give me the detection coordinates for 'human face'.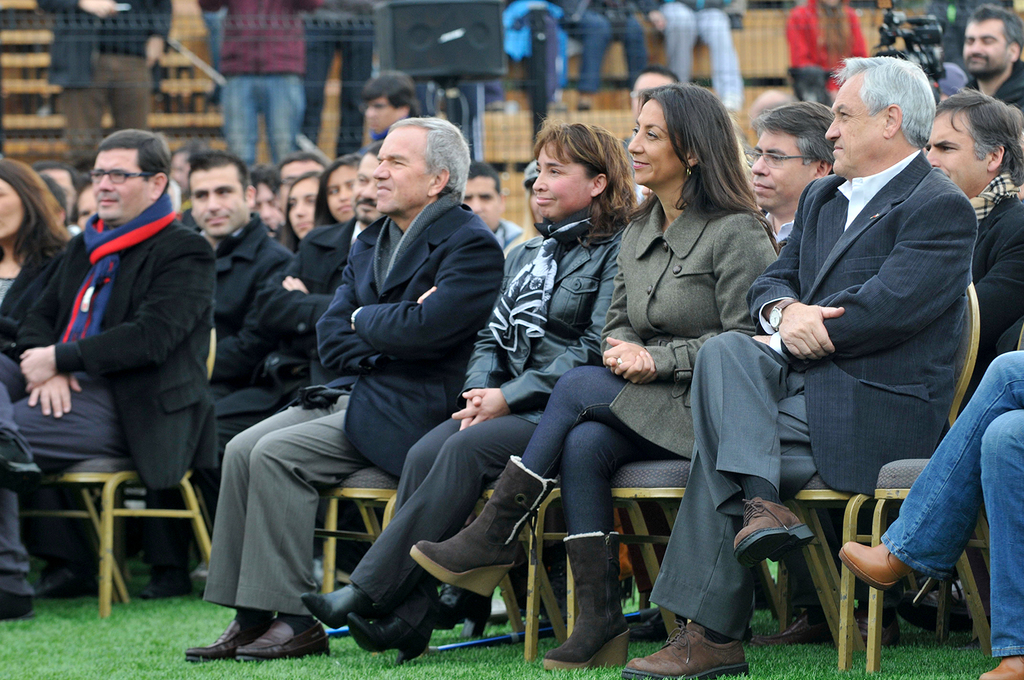
BBox(311, 168, 359, 215).
